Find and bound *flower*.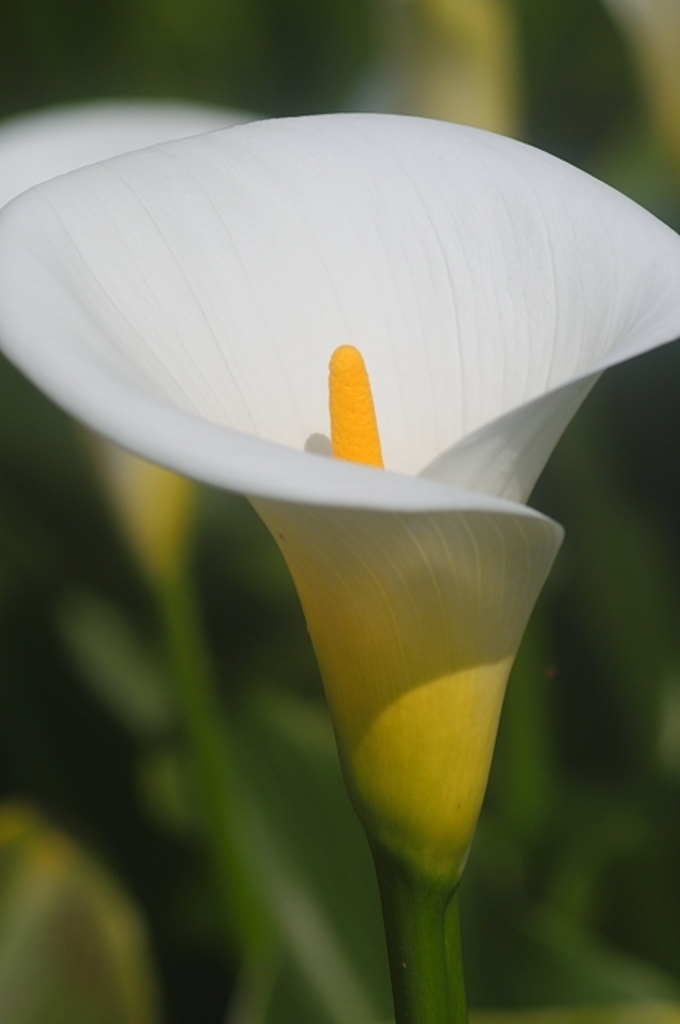
Bound: 0/101/256/572.
